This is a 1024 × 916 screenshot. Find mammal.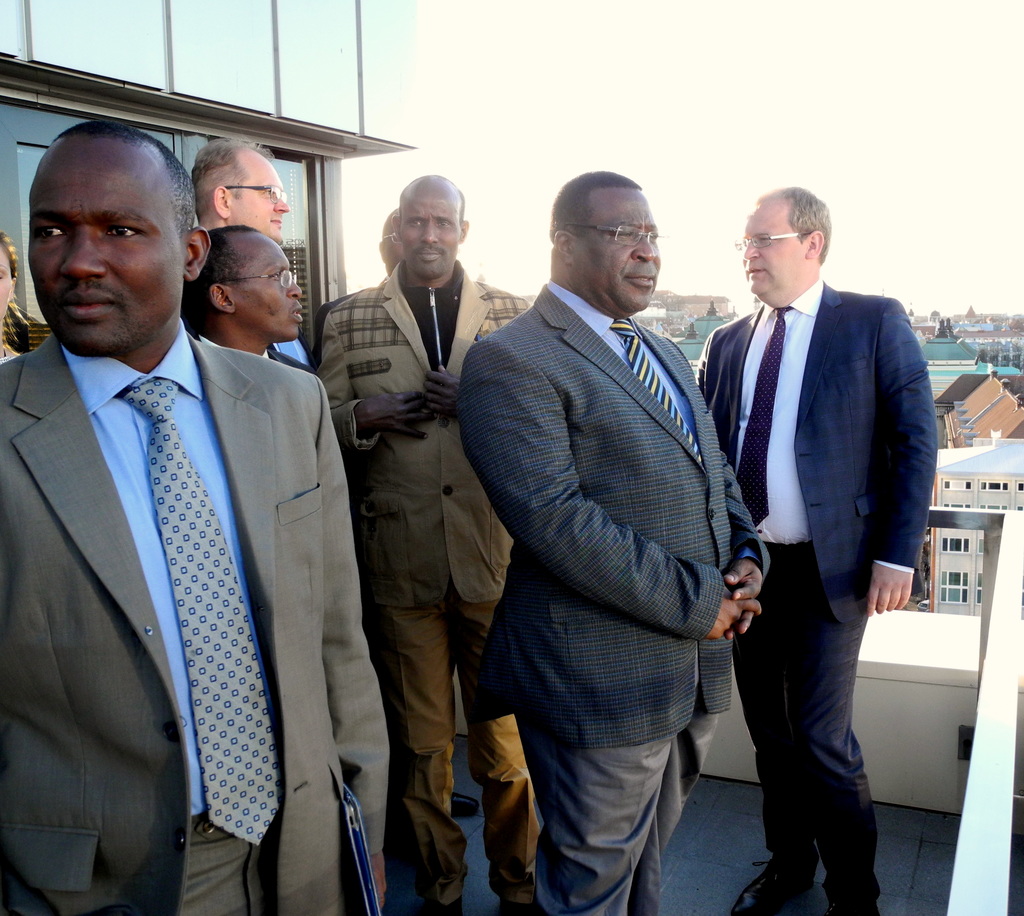
Bounding box: <box>442,172,767,915</box>.
